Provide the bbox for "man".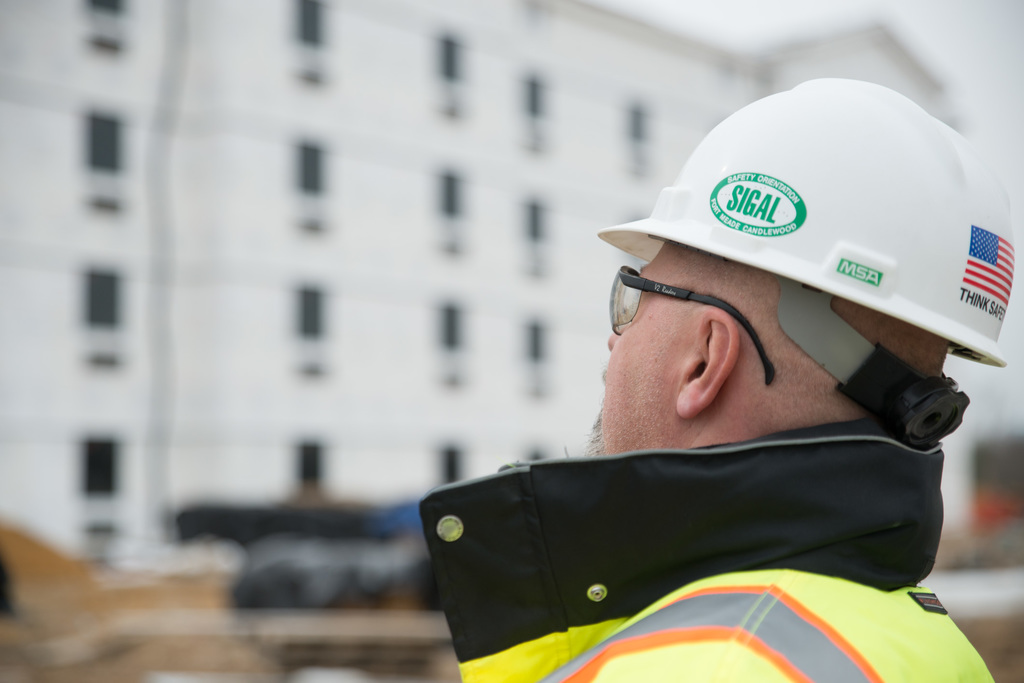
381,95,1023,675.
